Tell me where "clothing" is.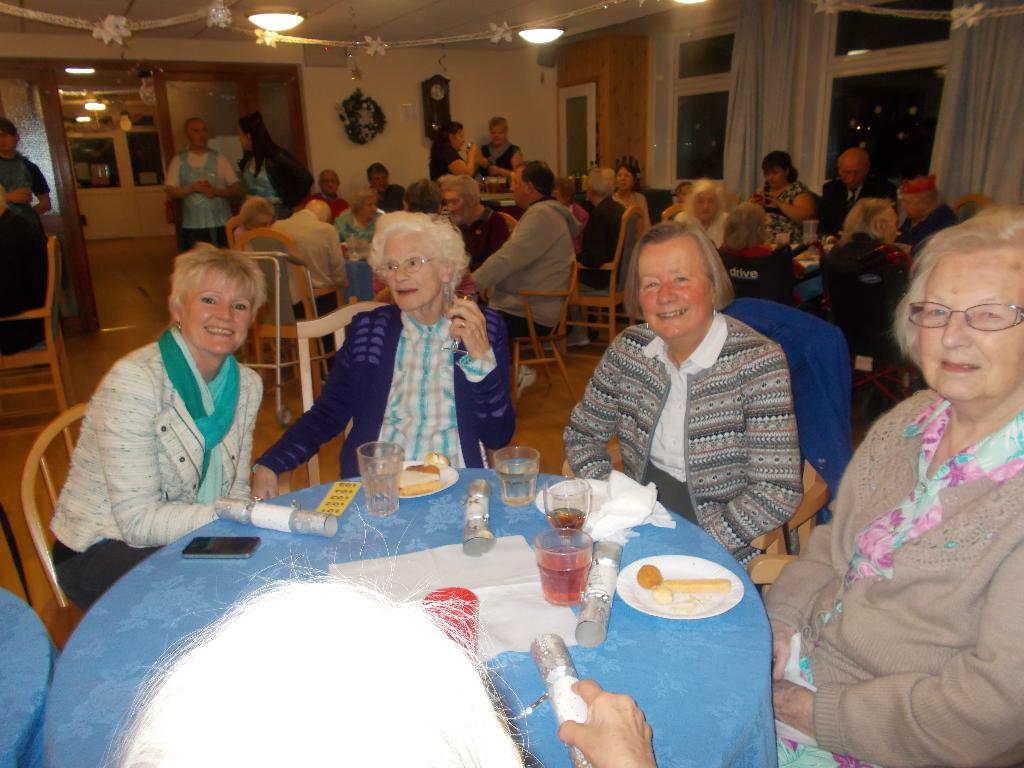
"clothing" is at crop(755, 180, 812, 230).
